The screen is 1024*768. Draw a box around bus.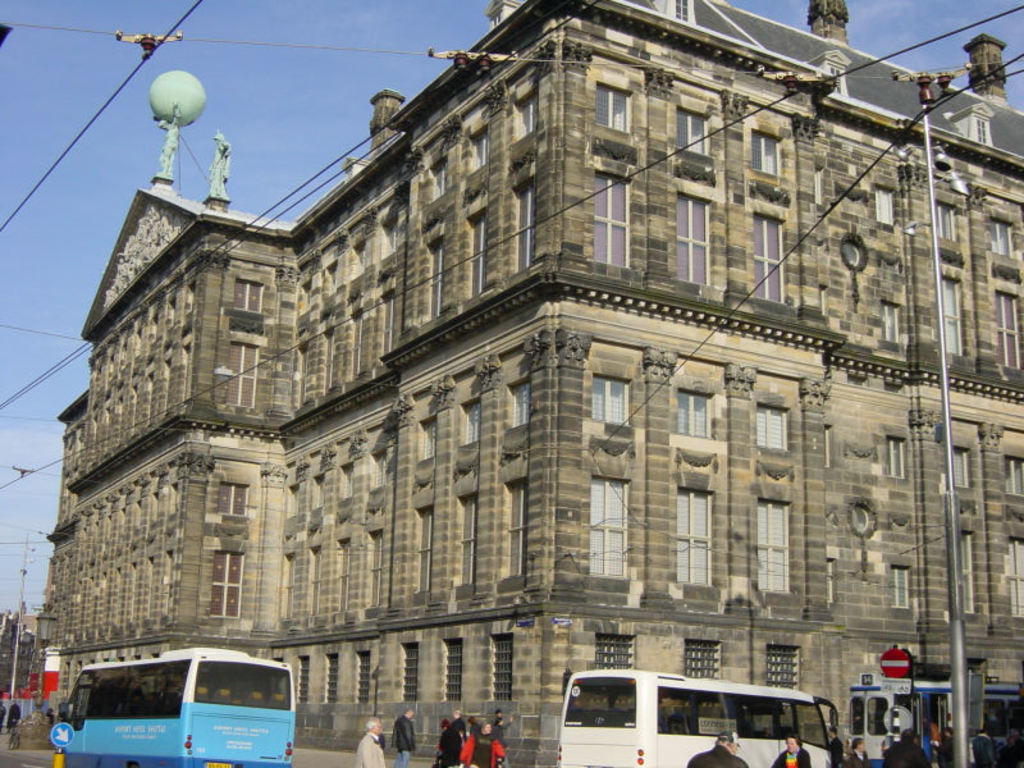
box(844, 677, 1023, 767).
